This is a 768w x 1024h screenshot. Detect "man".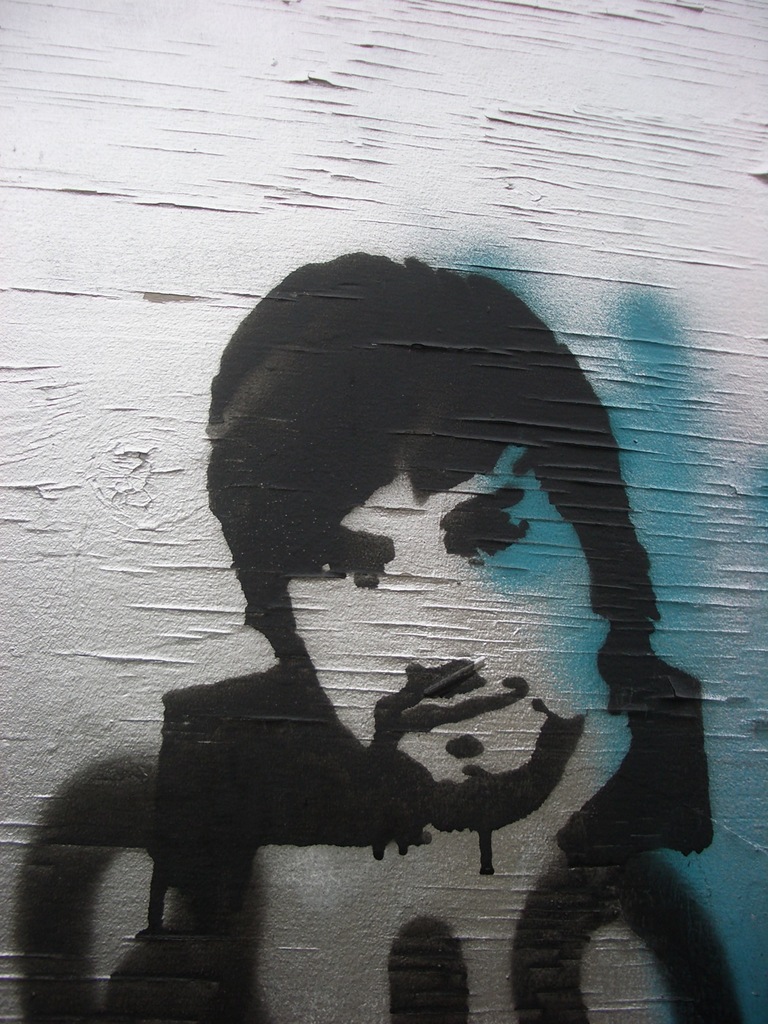
{"x1": 209, "y1": 254, "x2": 663, "y2": 835}.
